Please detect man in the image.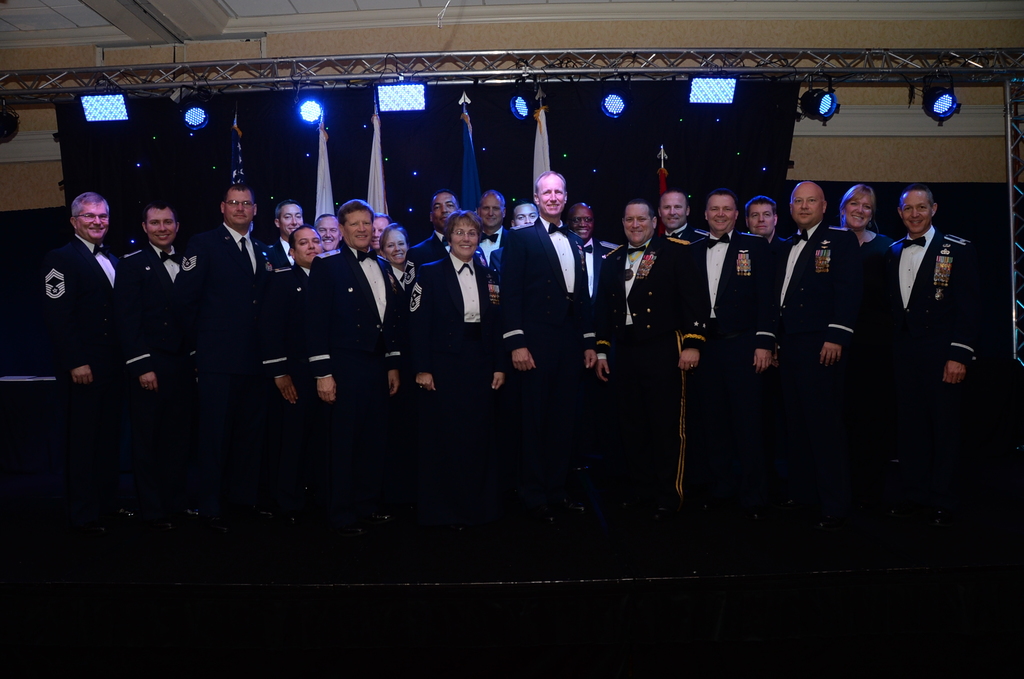
770,179,872,508.
